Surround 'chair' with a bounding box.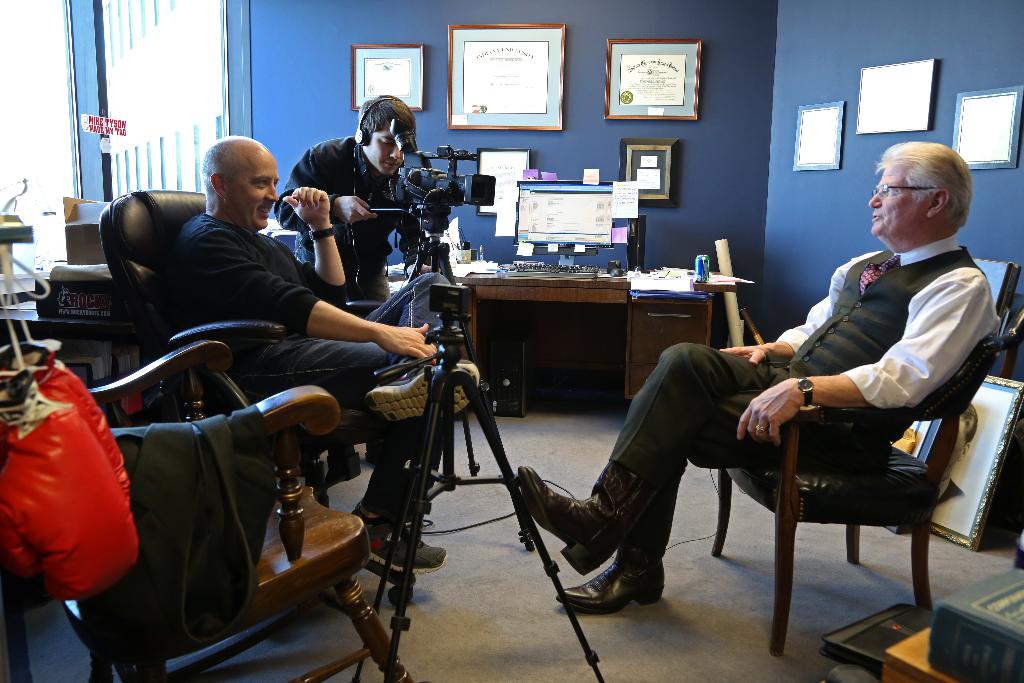
x1=698, y1=315, x2=982, y2=659.
